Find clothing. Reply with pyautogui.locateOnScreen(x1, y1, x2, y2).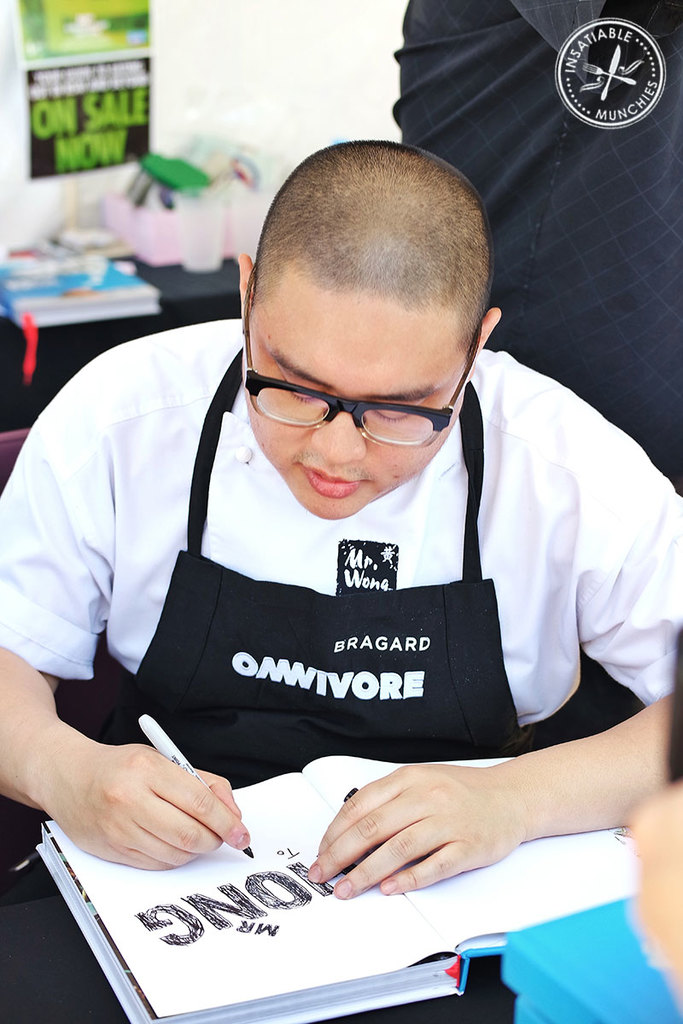
pyautogui.locateOnScreen(390, 0, 682, 479).
